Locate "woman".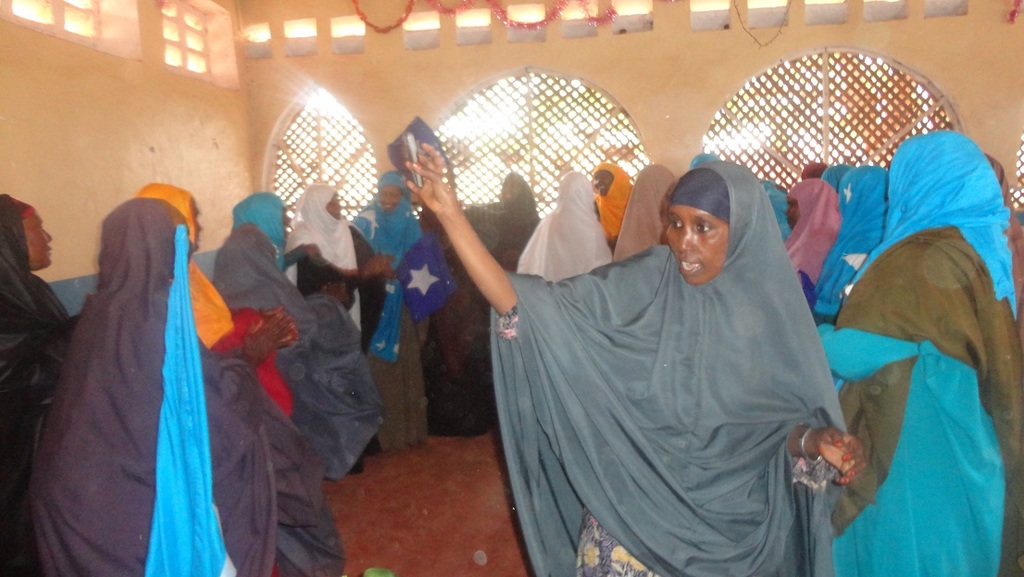
Bounding box: [x1=206, y1=182, x2=378, y2=480].
